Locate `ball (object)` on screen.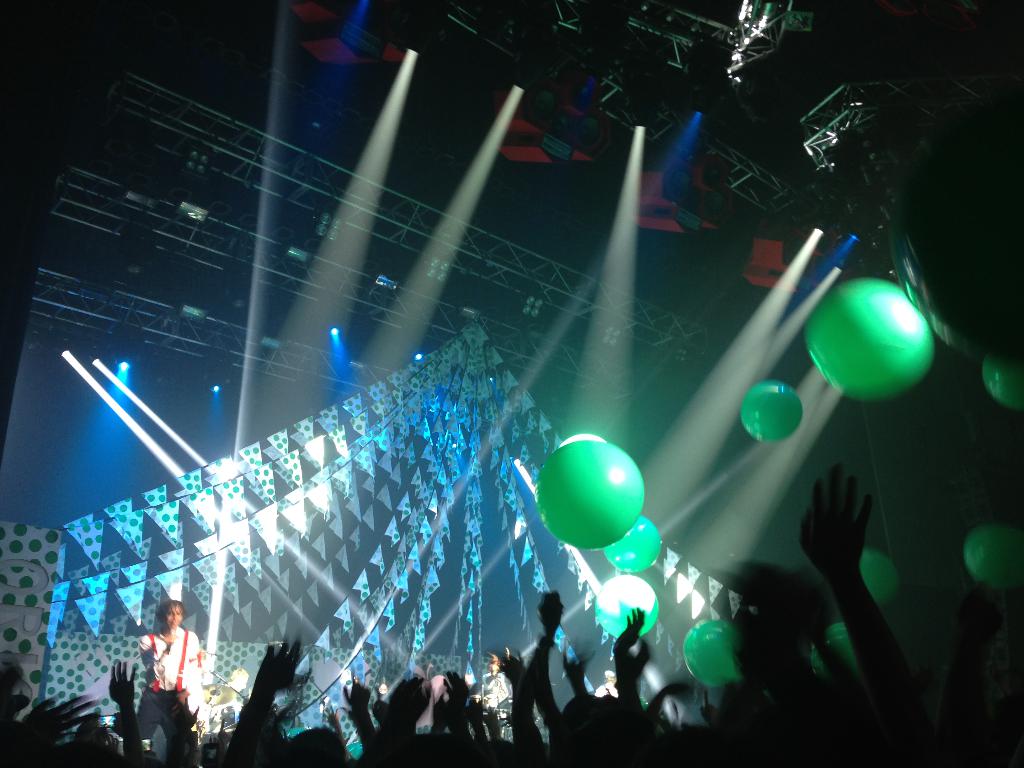
On screen at 605/516/663/570.
